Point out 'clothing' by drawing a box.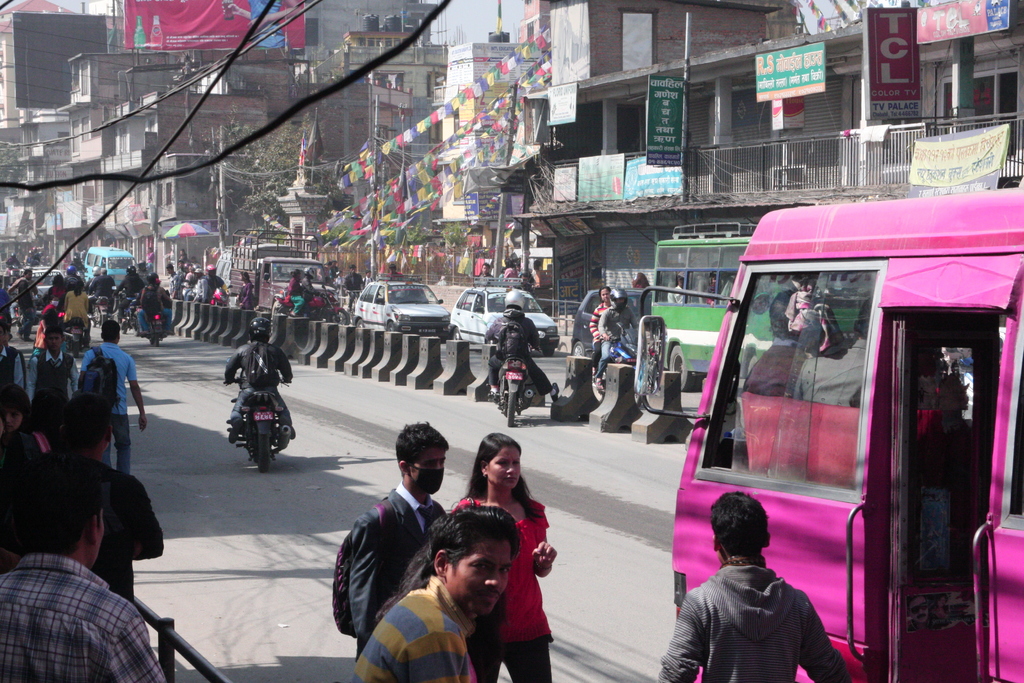
crop(28, 346, 81, 404).
